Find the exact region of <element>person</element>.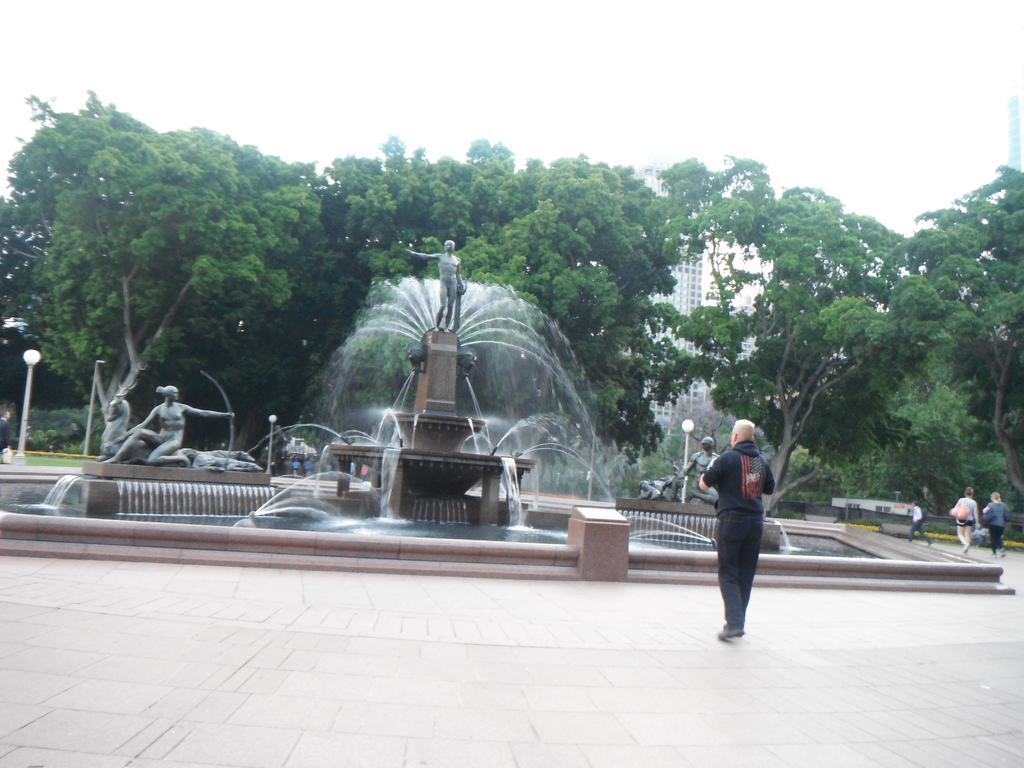
Exact region: 672/433/717/504.
